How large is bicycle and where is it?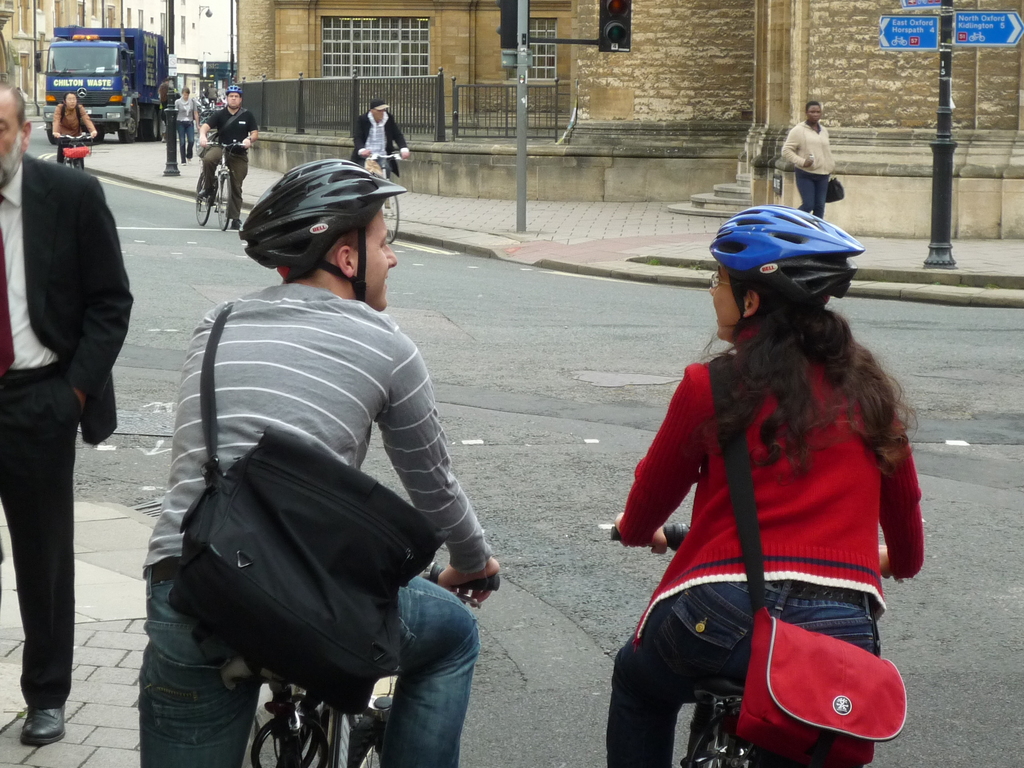
Bounding box: <region>355, 145, 408, 244</region>.
